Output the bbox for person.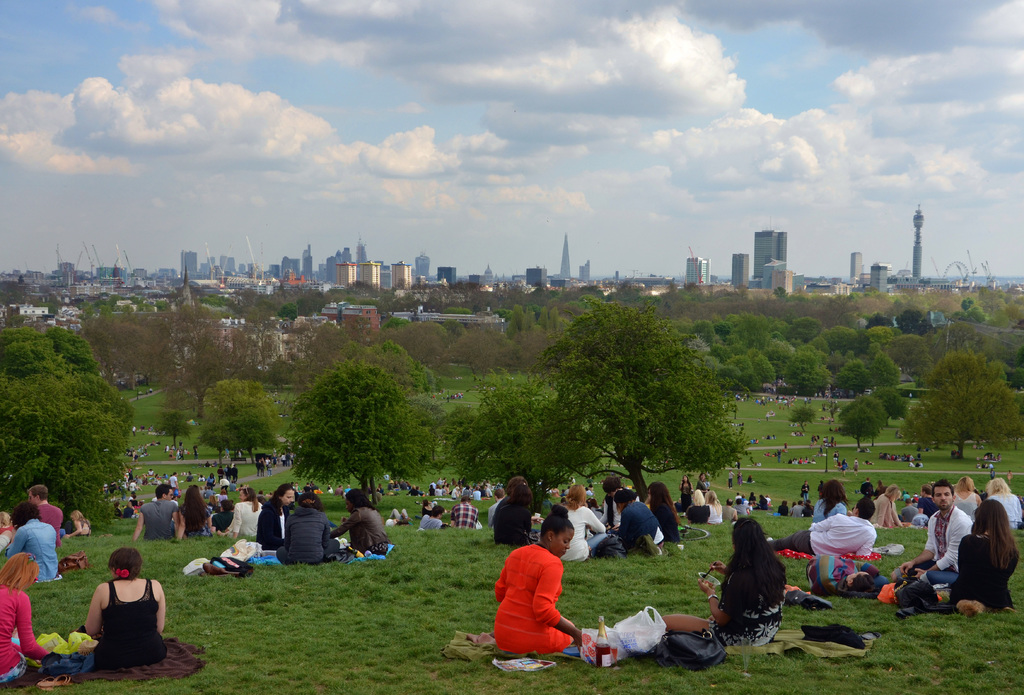
select_region(660, 514, 788, 650).
